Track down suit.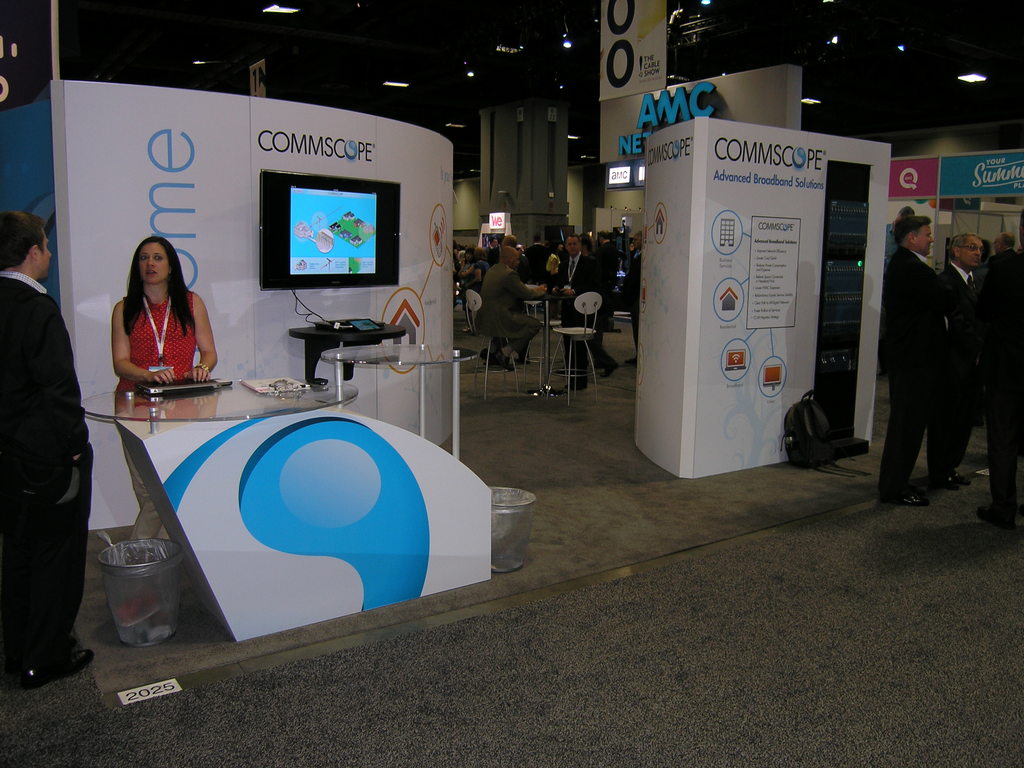
Tracked to 628:247:646:353.
